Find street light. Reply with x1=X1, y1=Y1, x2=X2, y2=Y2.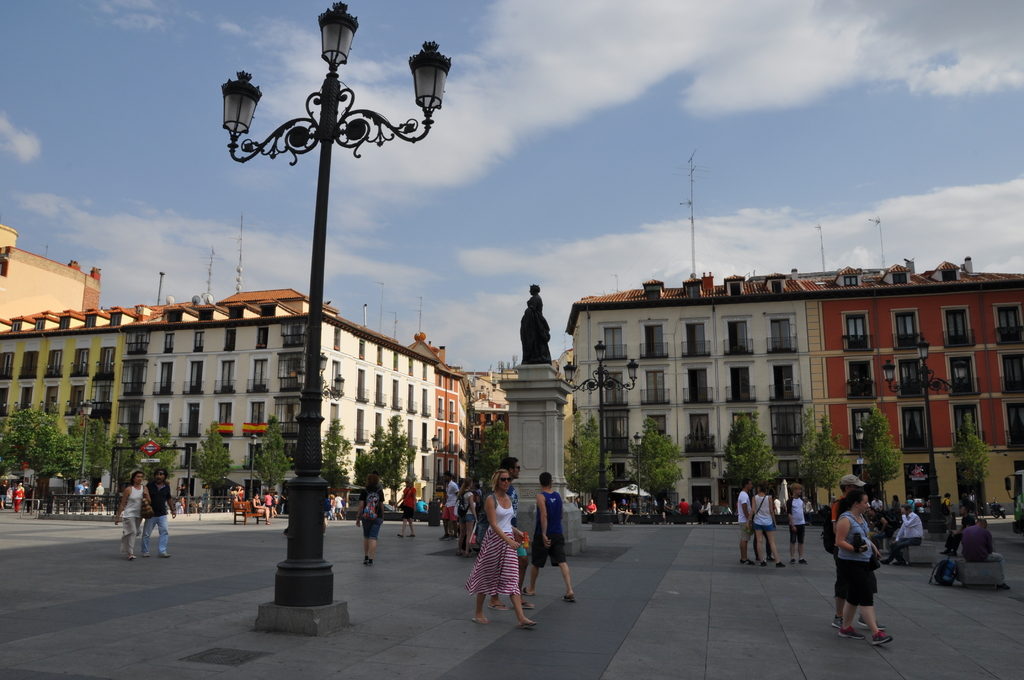
x1=81, y1=399, x2=95, y2=515.
